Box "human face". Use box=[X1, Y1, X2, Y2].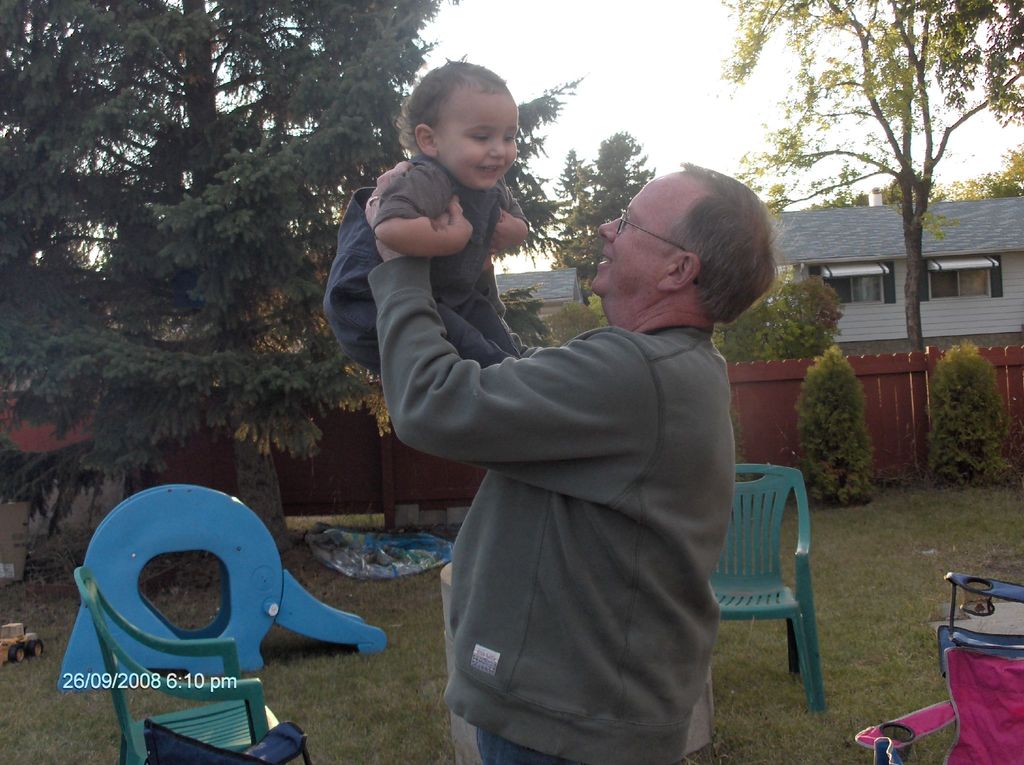
box=[437, 81, 520, 191].
